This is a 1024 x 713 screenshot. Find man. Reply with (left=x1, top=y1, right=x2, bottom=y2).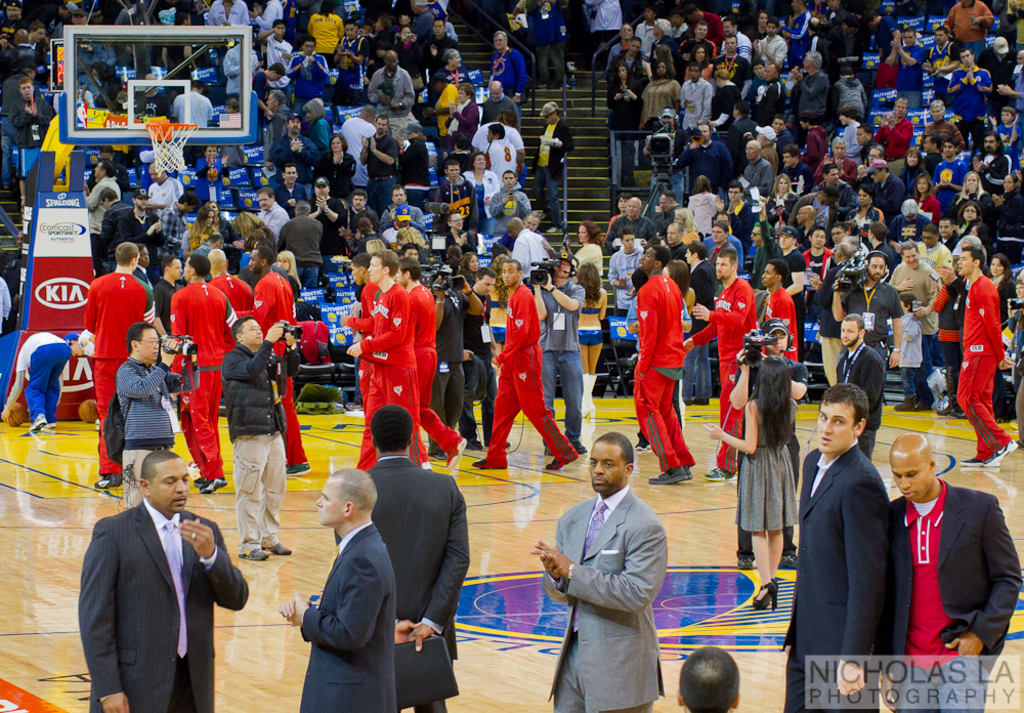
(left=247, top=240, right=311, bottom=478).
